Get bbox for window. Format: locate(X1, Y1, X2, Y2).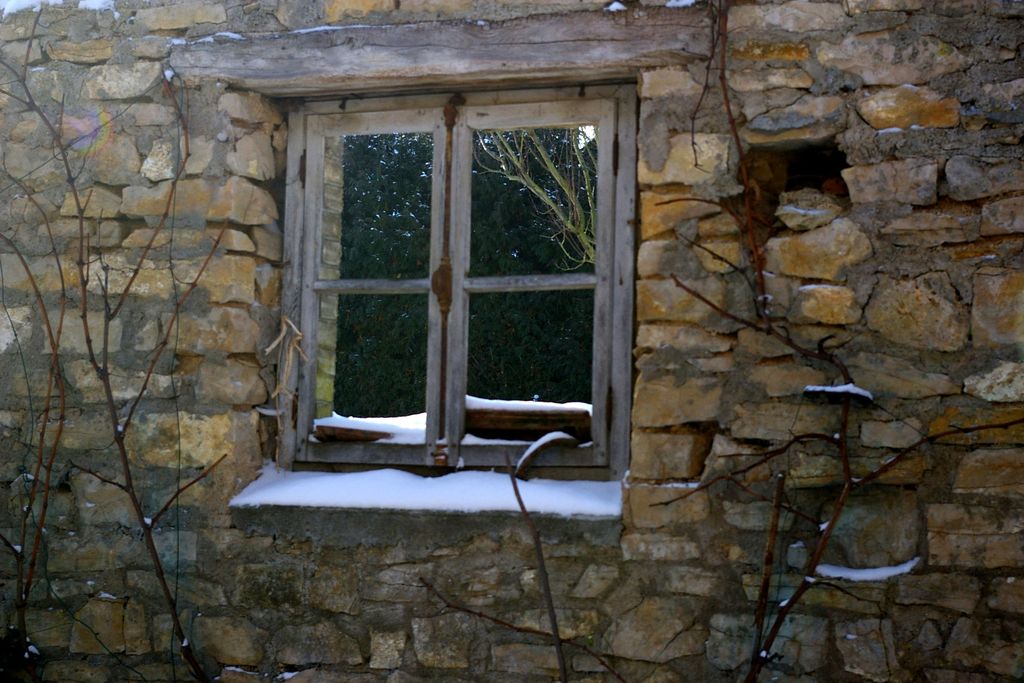
locate(241, 49, 664, 515).
